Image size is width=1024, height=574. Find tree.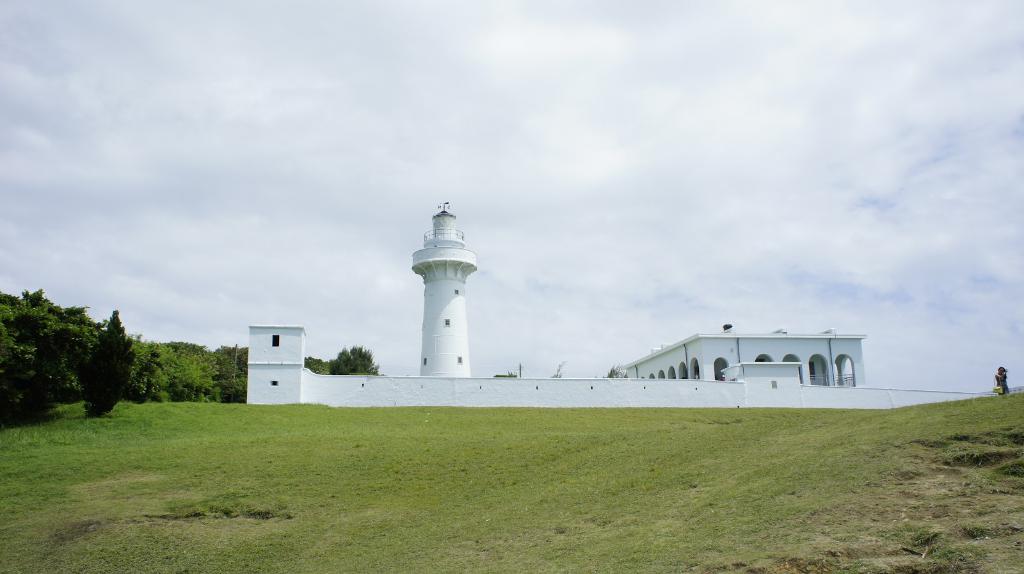
box(84, 310, 130, 415).
